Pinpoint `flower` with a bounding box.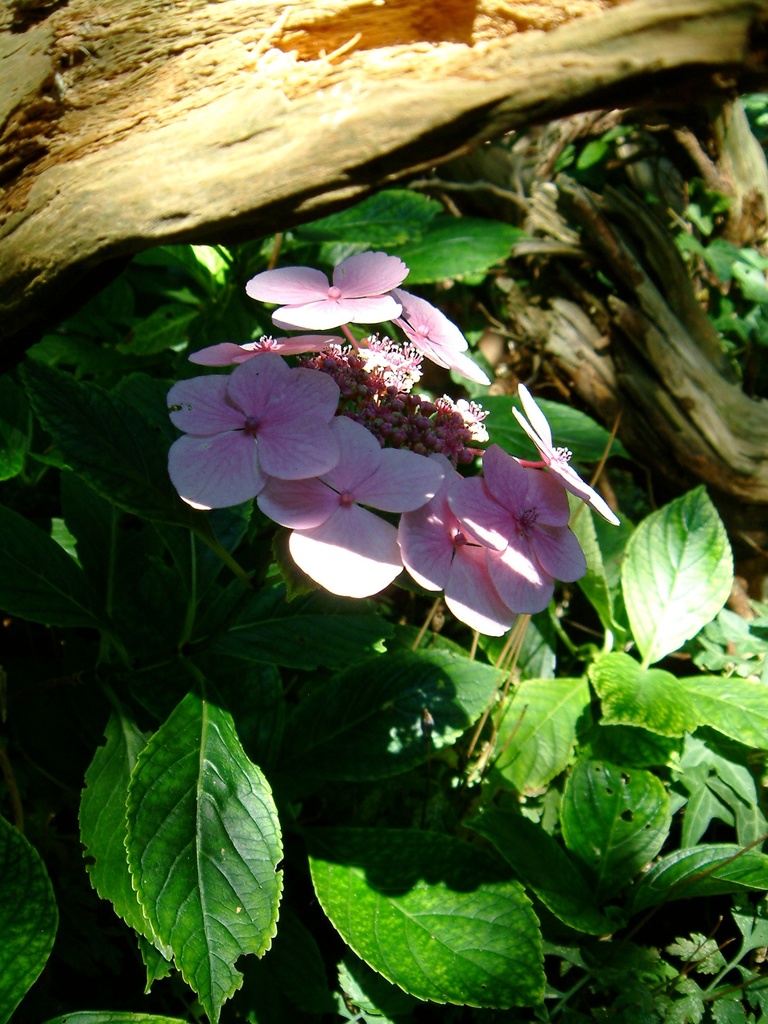
left=243, top=237, right=447, bottom=346.
